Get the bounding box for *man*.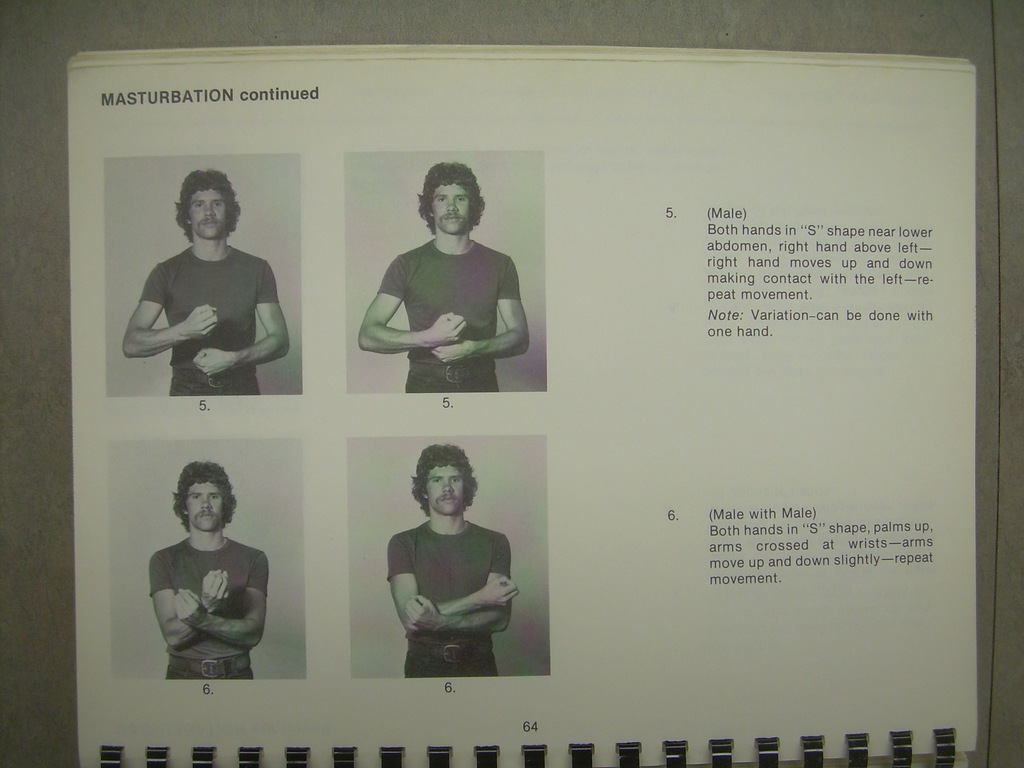
<bbox>386, 442, 515, 680</bbox>.
